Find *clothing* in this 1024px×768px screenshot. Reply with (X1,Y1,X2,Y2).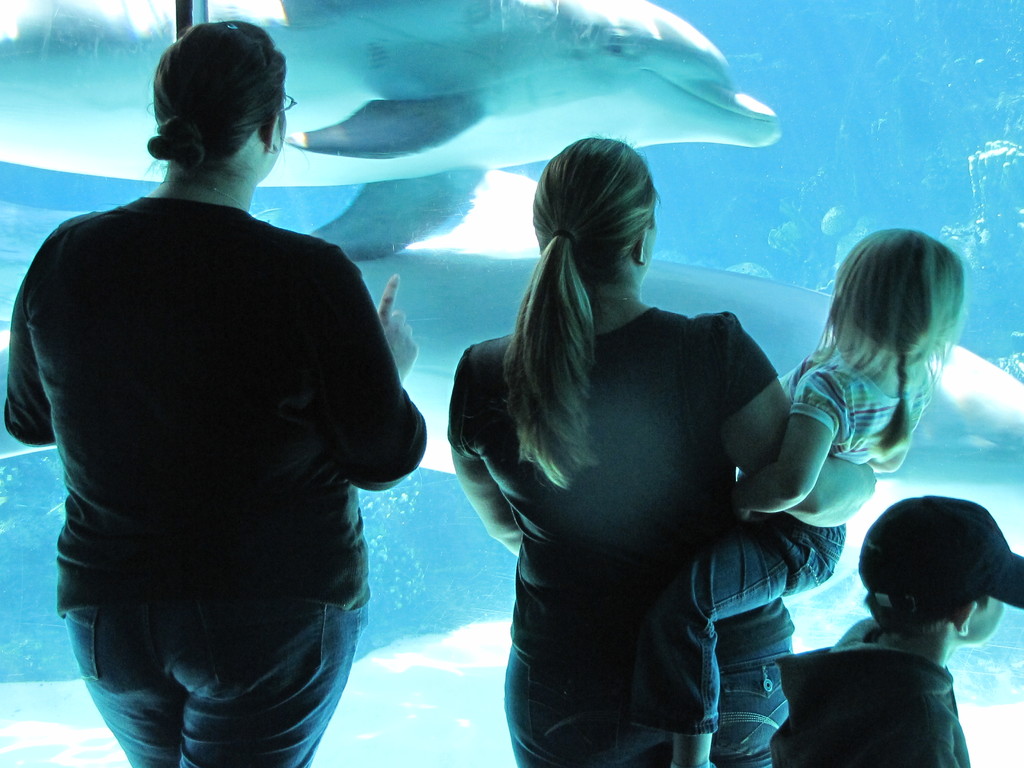
(25,111,417,733).
